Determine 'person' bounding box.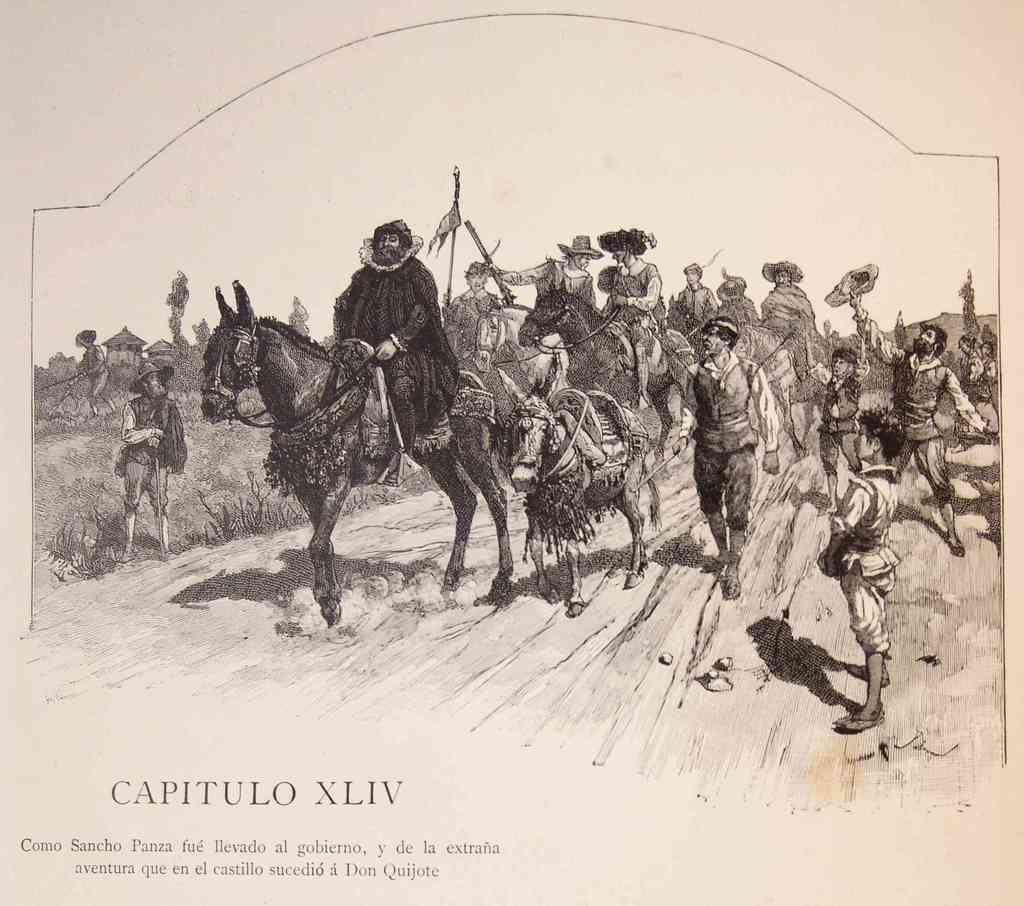
Determined: {"x1": 699, "y1": 266, "x2": 798, "y2": 459}.
